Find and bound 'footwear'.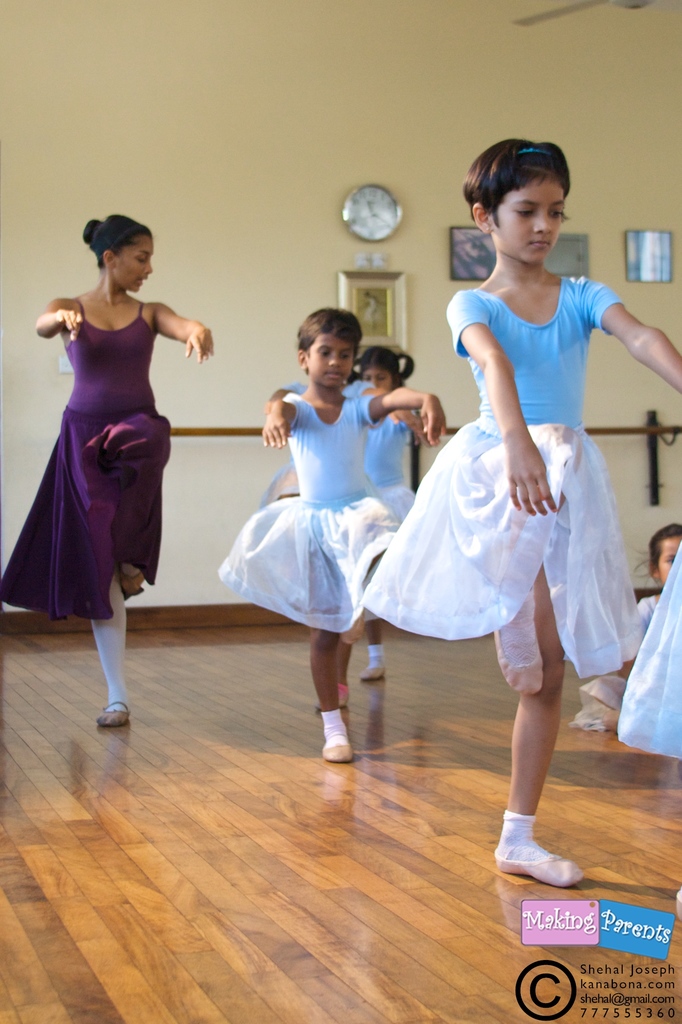
Bound: x1=323 y1=733 x2=353 y2=765.
